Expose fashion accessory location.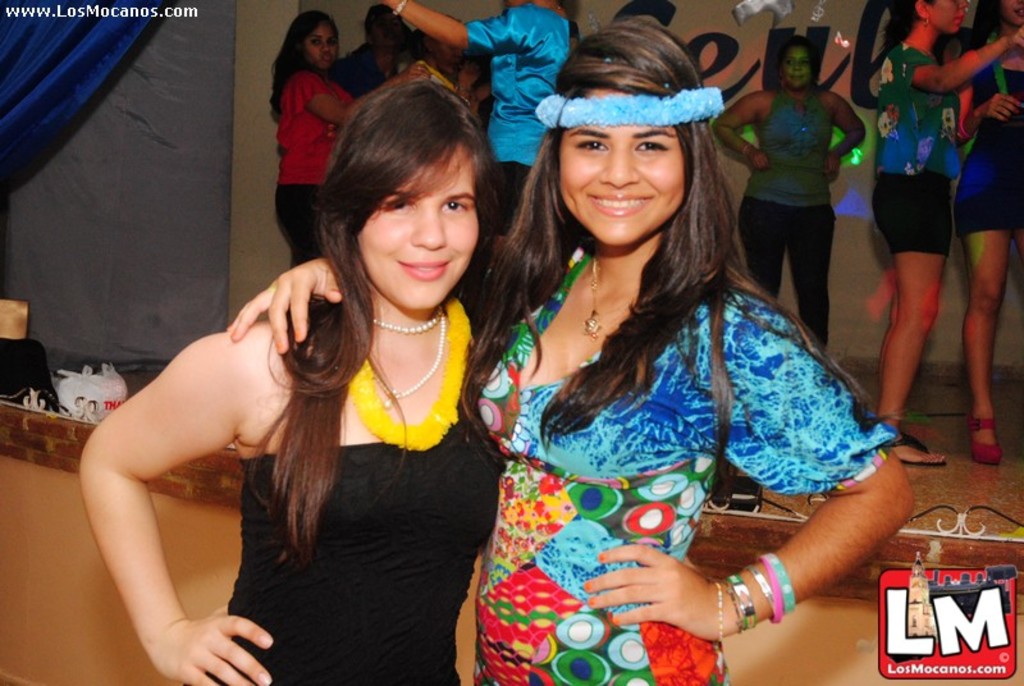
Exposed at 584/260/623/338.
